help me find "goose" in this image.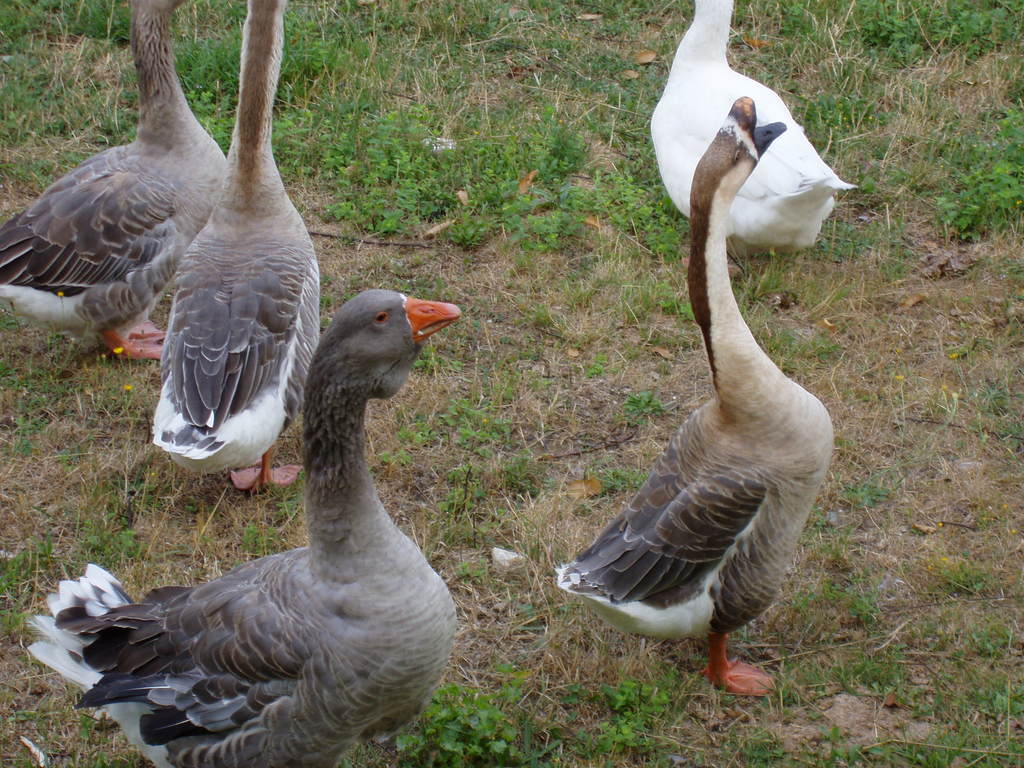
Found it: box=[0, 0, 234, 371].
